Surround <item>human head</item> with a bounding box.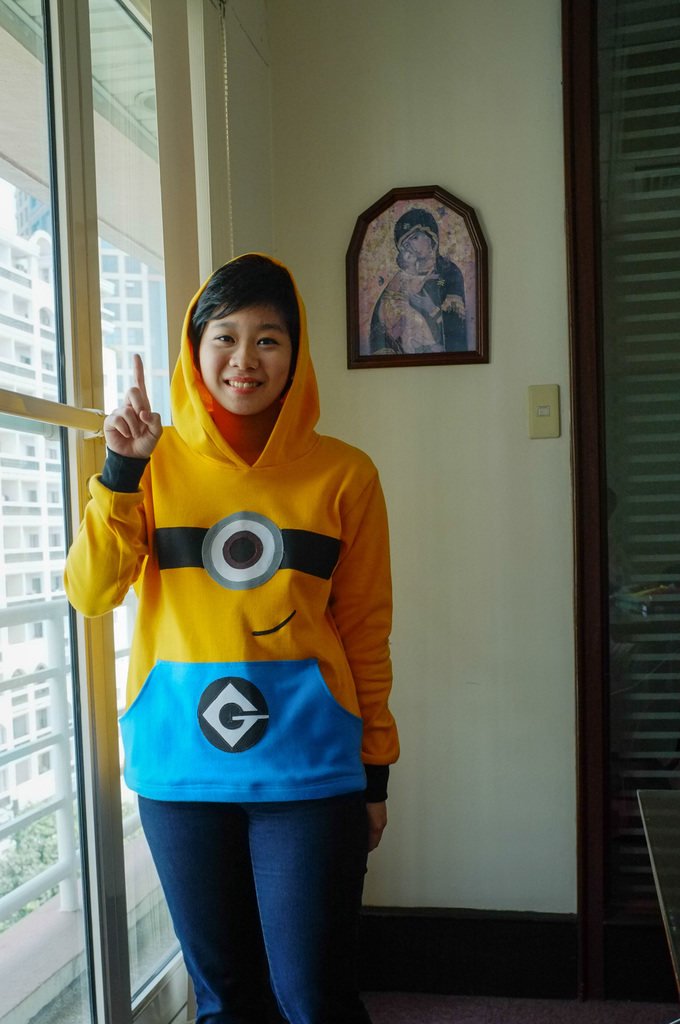
l=394, t=214, r=441, b=259.
